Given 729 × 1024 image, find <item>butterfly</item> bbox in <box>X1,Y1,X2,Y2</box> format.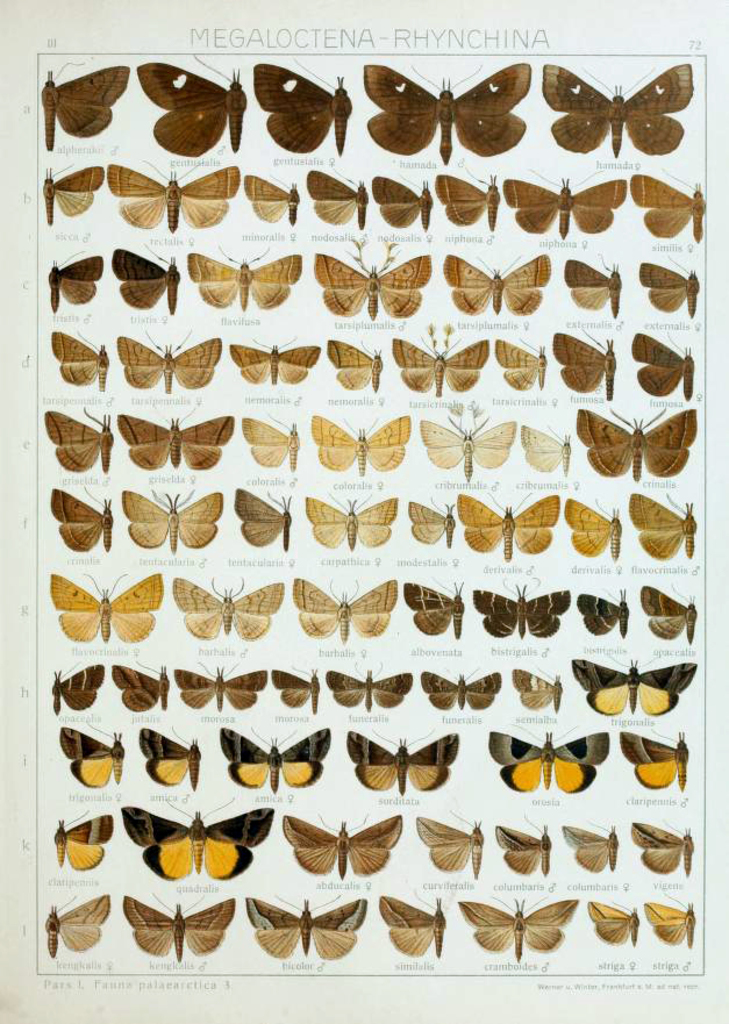
<box>233,485,293,554</box>.
